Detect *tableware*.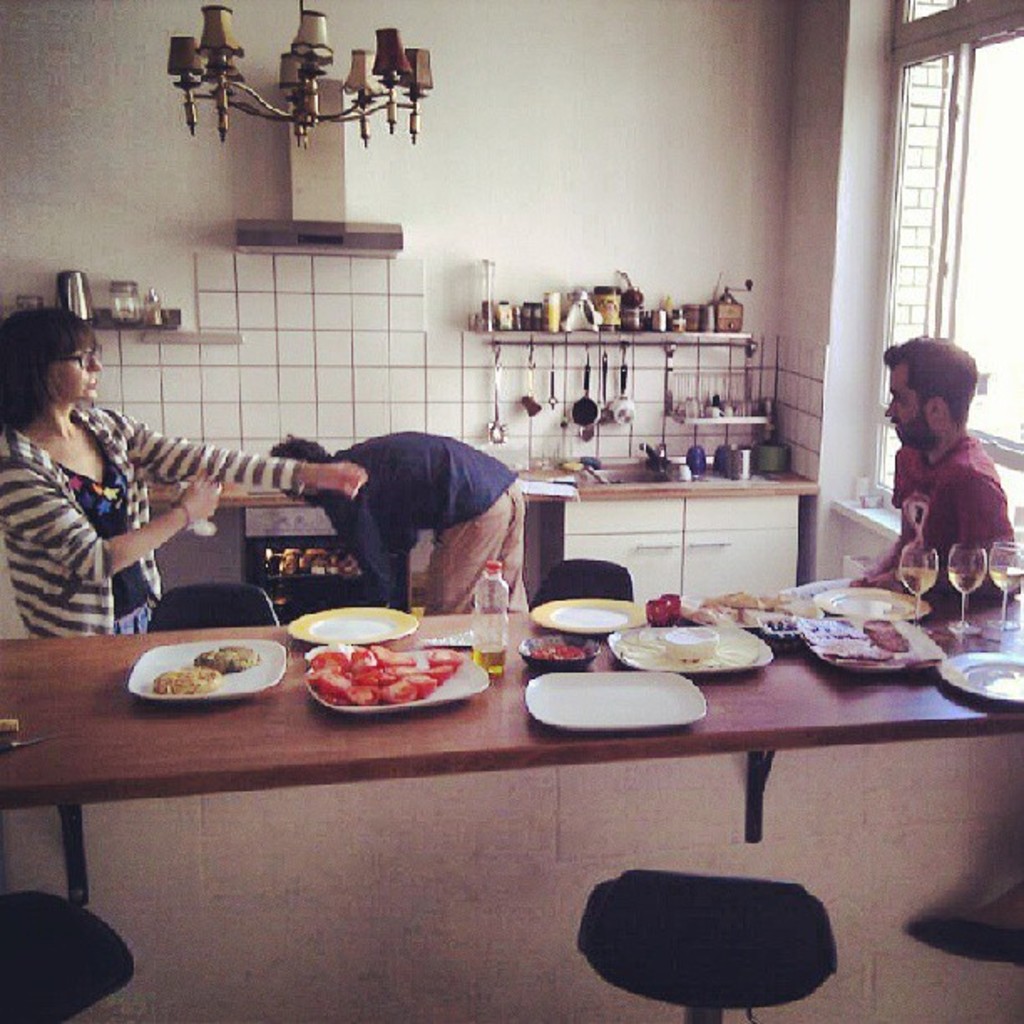
Detected at 288,602,420,648.
